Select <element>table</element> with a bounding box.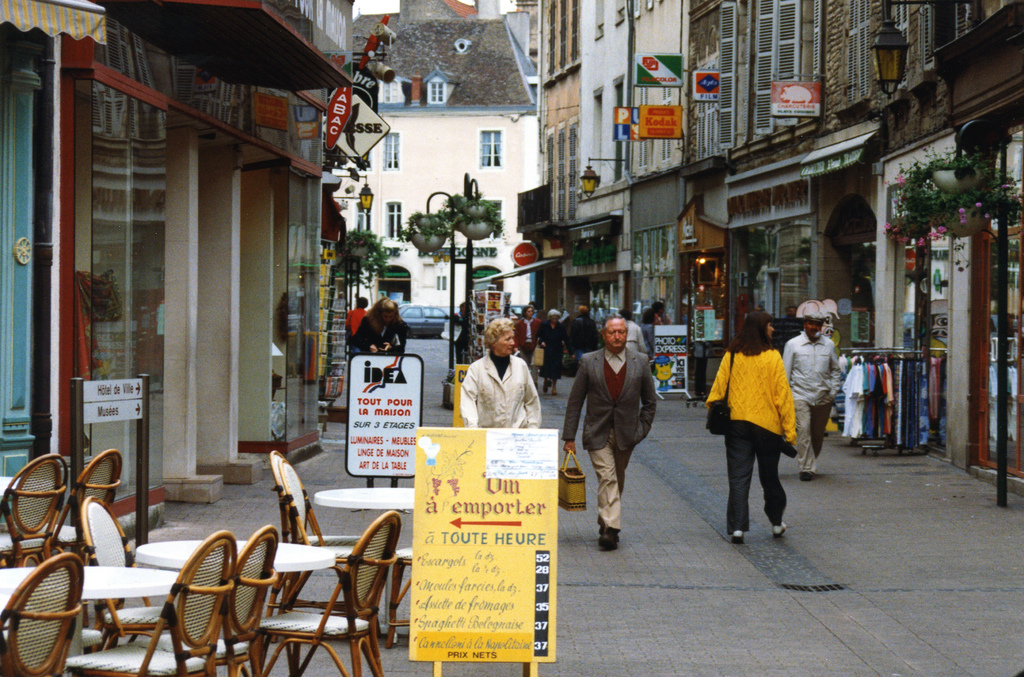
bbox=(0, 561, 189, 676).
